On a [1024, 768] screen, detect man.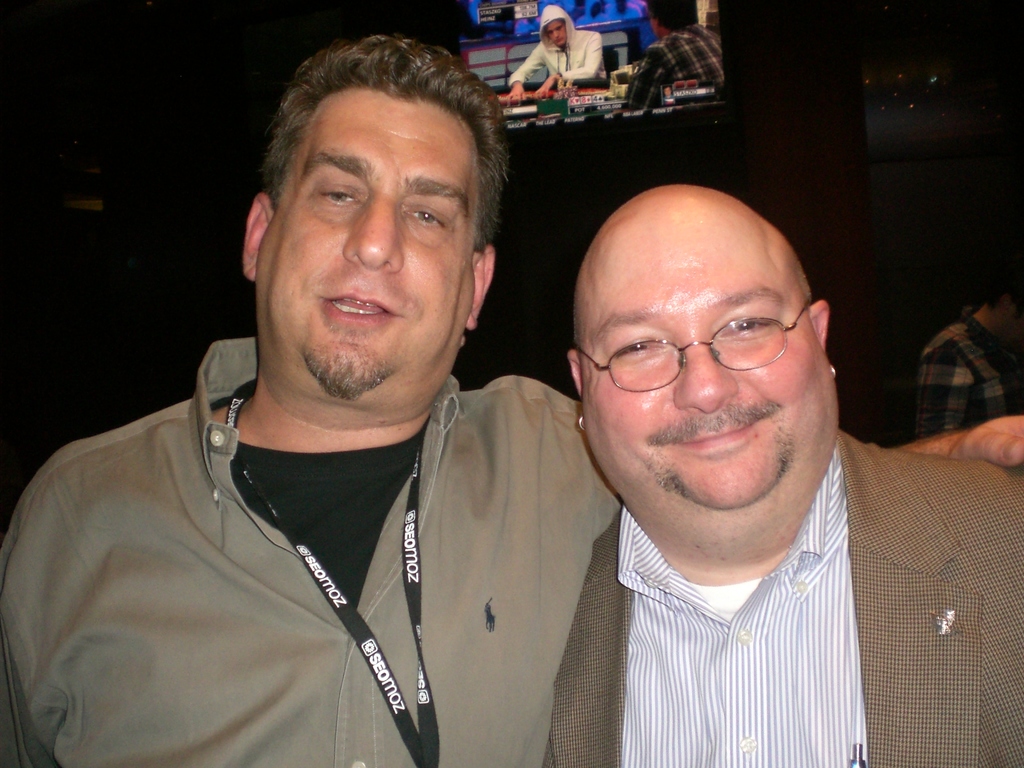
Rect(548, 187, 1023, 767).
